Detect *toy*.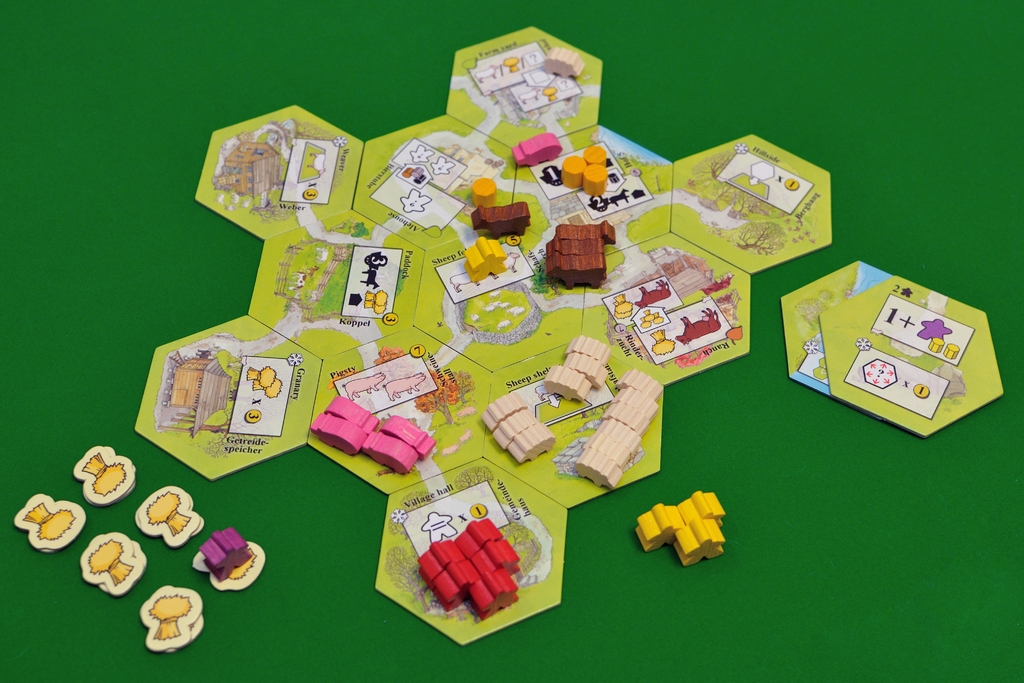
Detected at region(563, 359, 611, 398).
